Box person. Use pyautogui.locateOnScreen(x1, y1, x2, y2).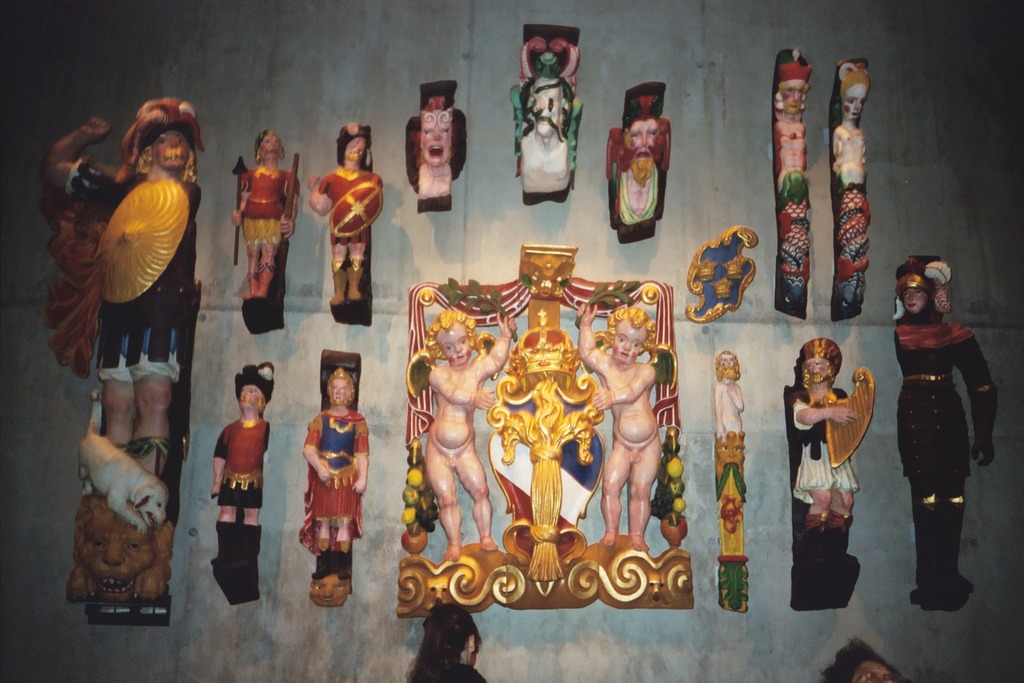
pyautogui.locateOnScreen(408, 597, 488, 682).
